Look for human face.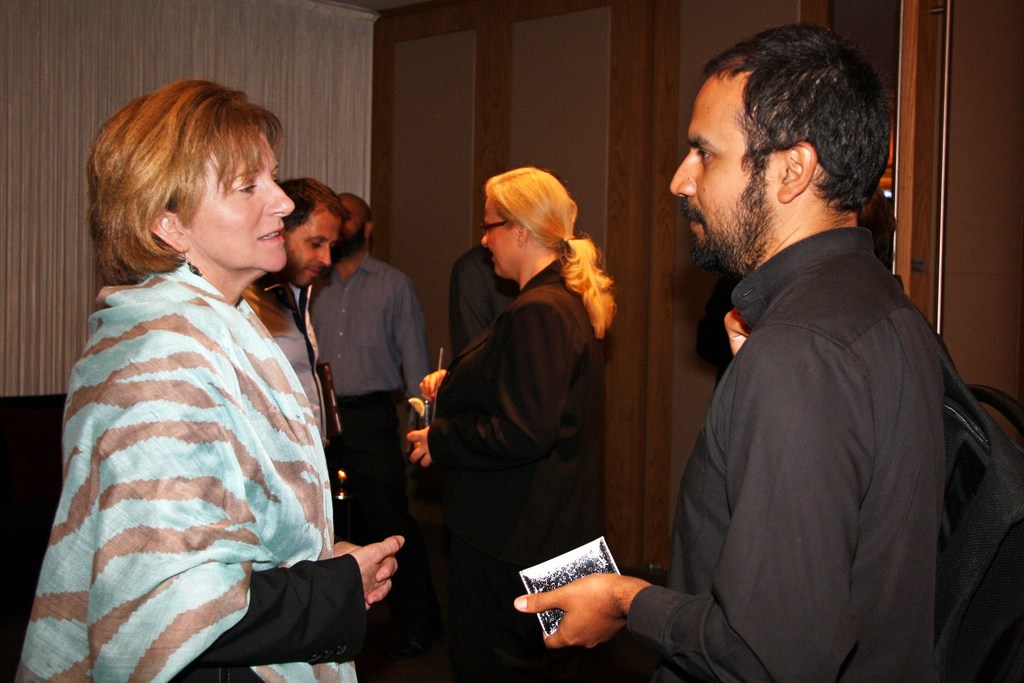
Found: x1=283, y1=201, x2=341, y2=287.
